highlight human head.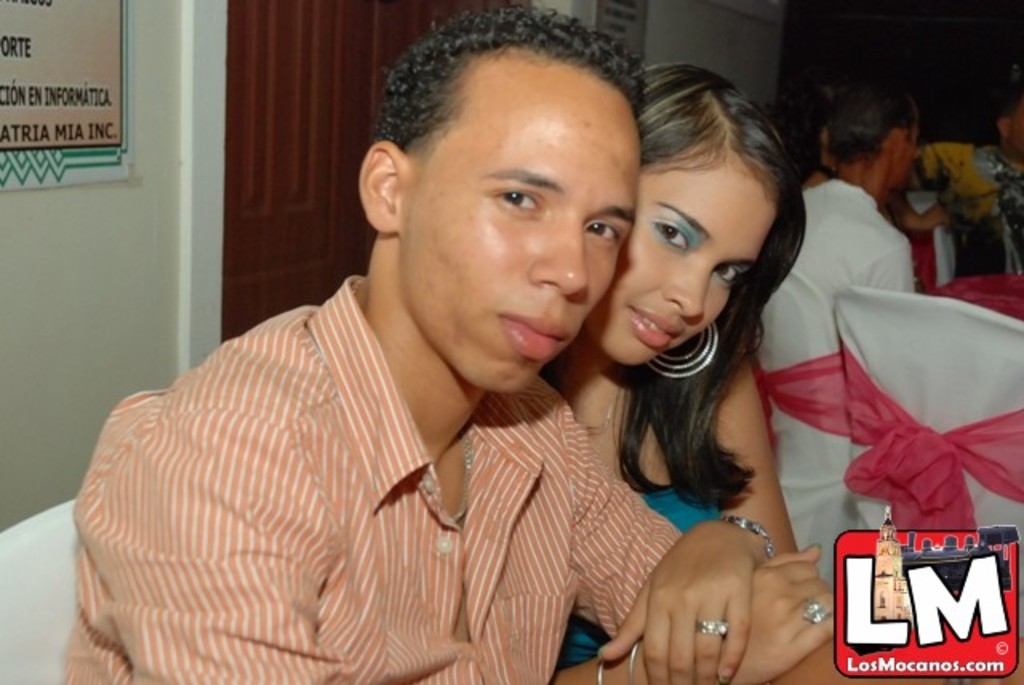
Highlighted region: select_region(995, 98, 1022, 157).
